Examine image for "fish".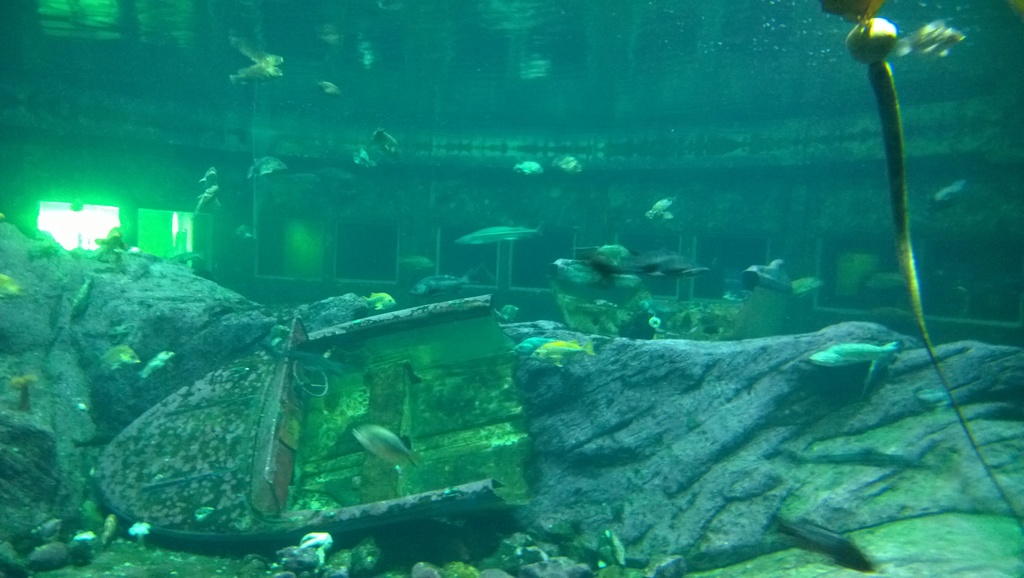
Examination result: left=455, top=217, right=547, bottom=245.
